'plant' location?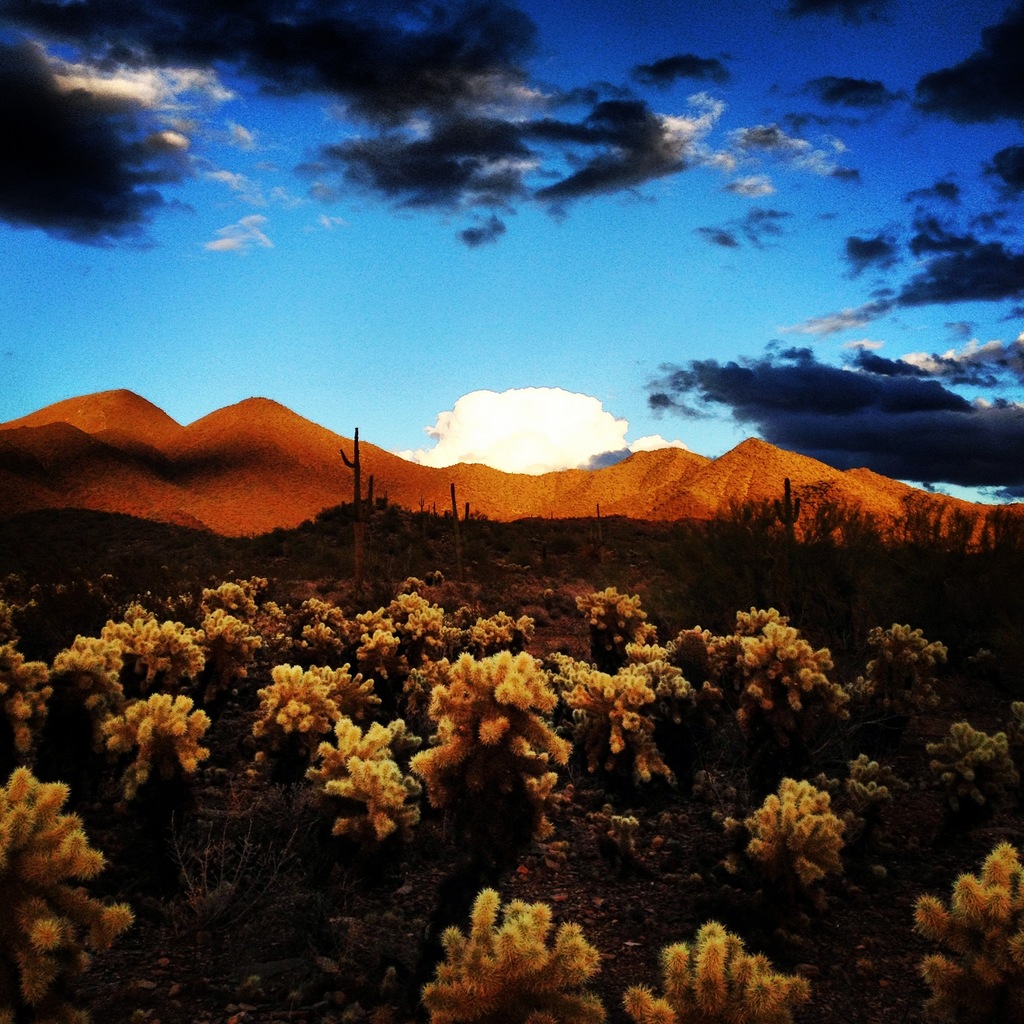
box=[49, 627, 124, 708]
